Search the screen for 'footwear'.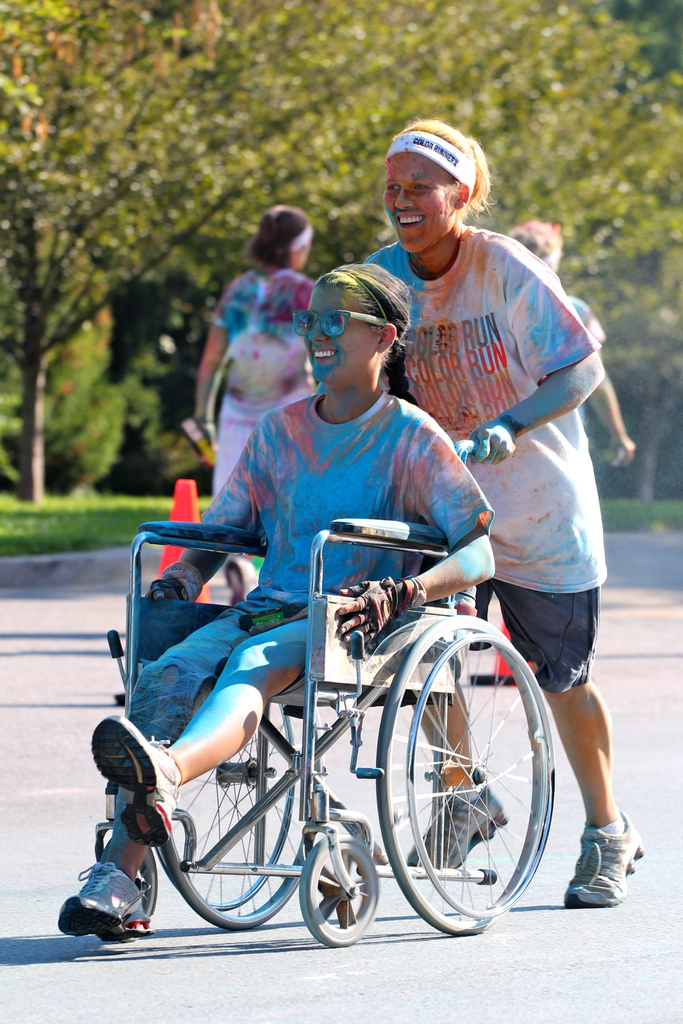
Found at (86, 717, 183, 844).
